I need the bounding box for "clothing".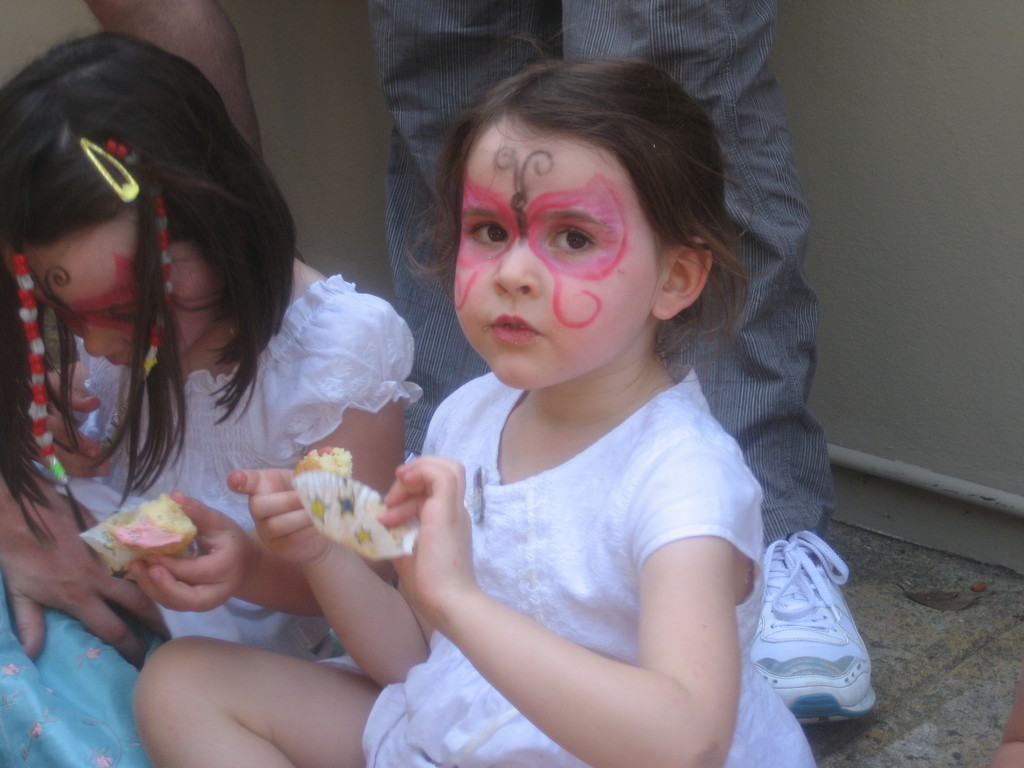
Here it is: (0, 269, 418, 767).
